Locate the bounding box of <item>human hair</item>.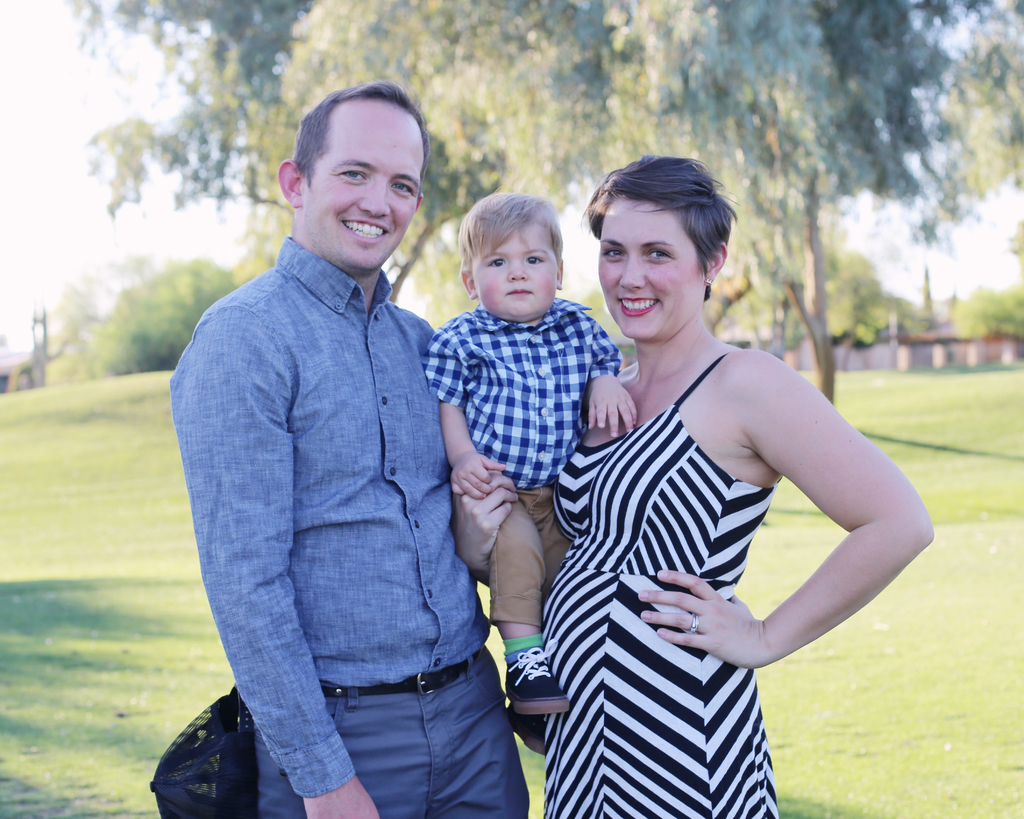
Bounding box: x1=287 y1=74 x2=431 y2=191.
